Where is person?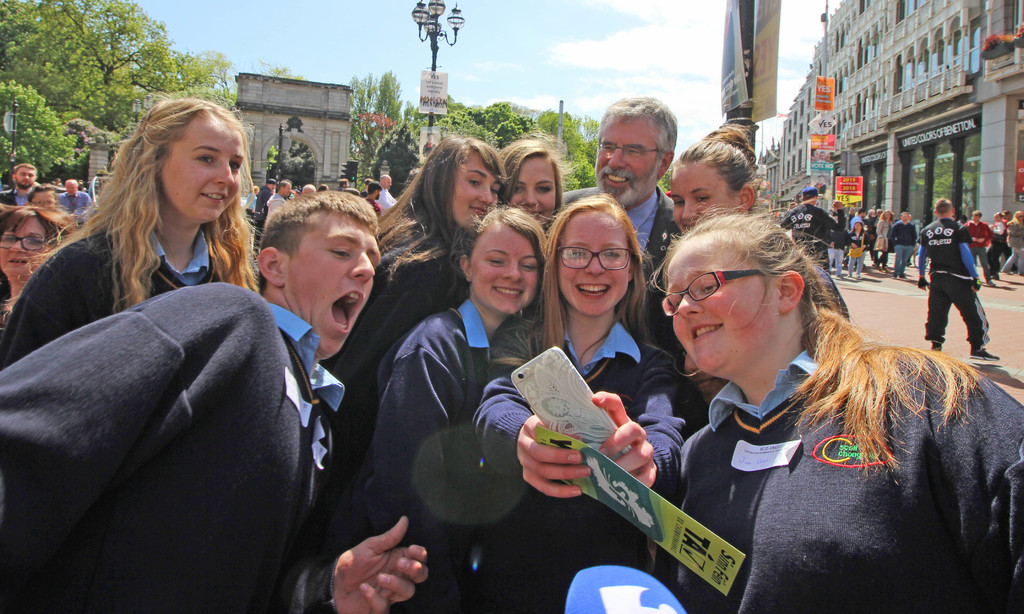
bbox=[916, 207, 932, 230].
